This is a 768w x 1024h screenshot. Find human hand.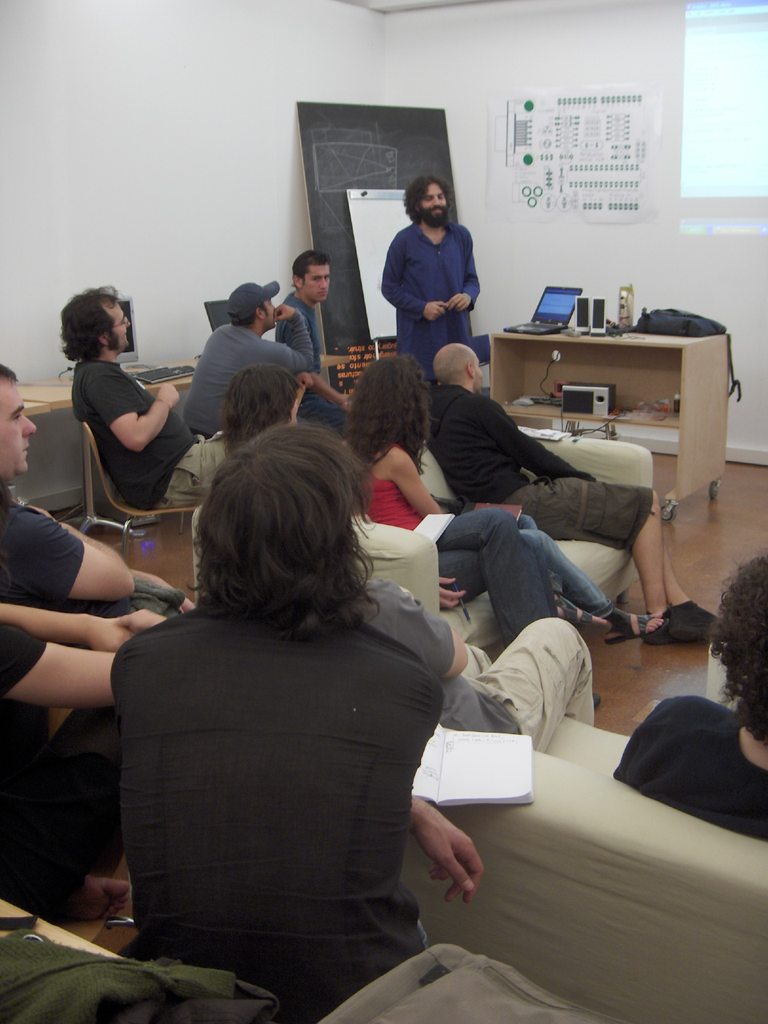
Bounding box: <region>436, 572, 468, 613</region>.
